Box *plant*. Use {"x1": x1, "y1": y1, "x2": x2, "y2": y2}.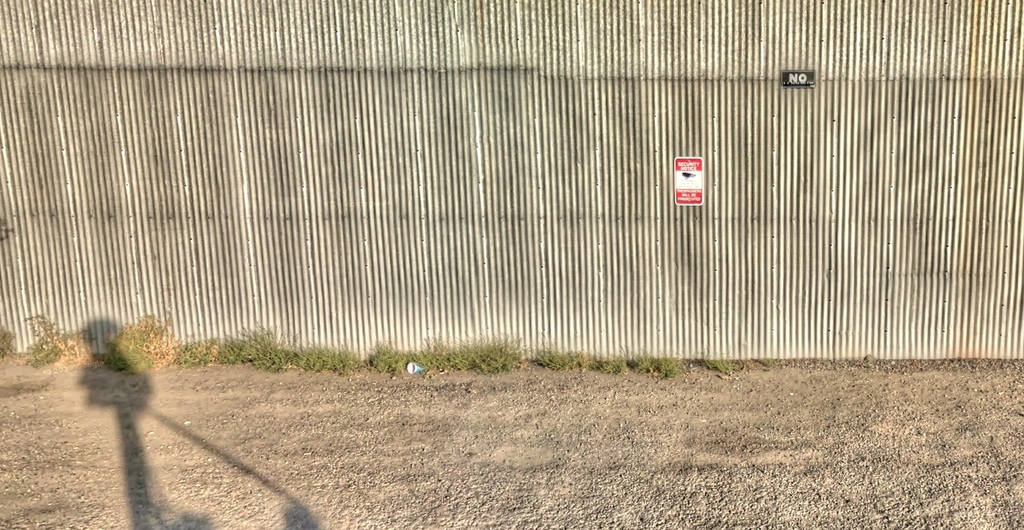
{"x1": 752, "y1": 356, "x2": 775, "y2": 367}.
